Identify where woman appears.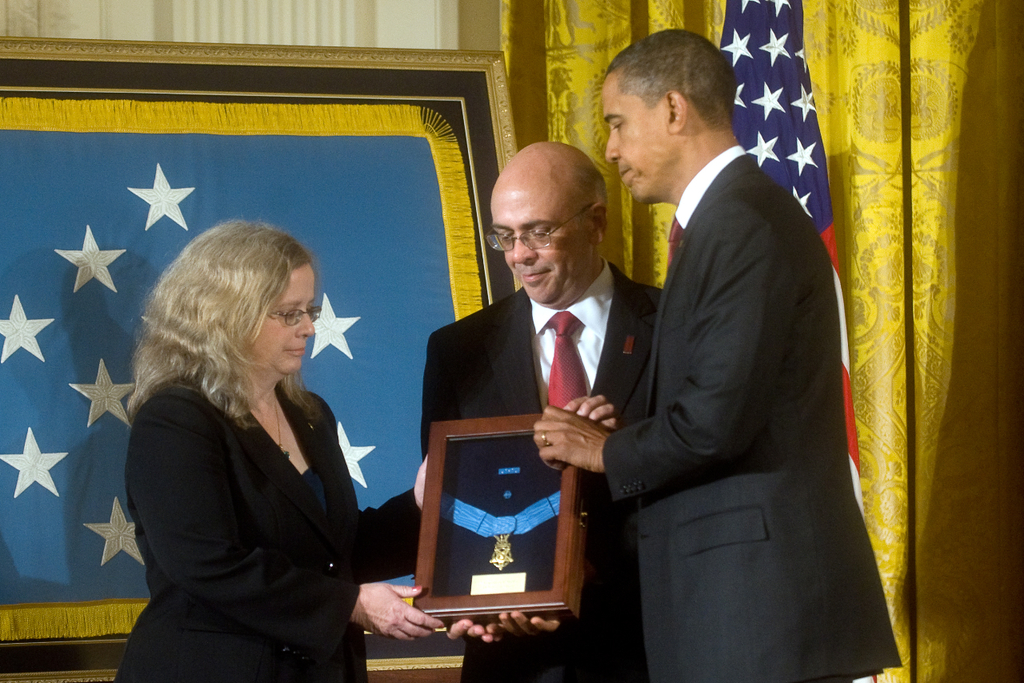
Appears at [113, 206, 394, 678].
